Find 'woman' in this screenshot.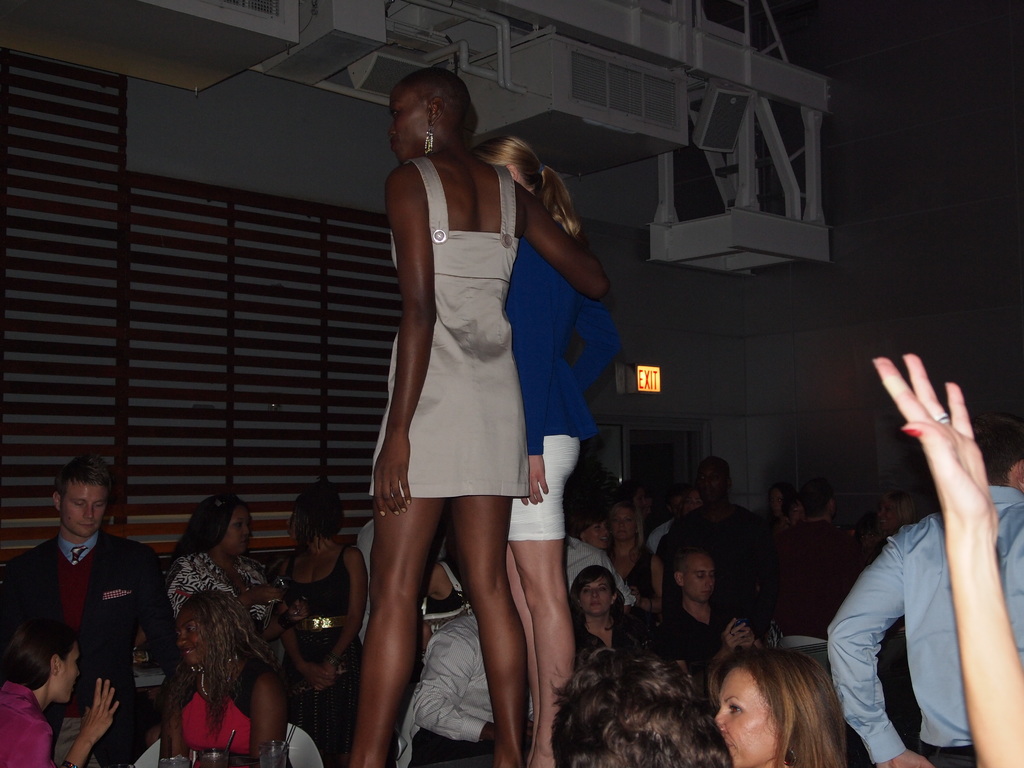
The bounding box for 'woman' is BBox(703, 645, 849, 767).
